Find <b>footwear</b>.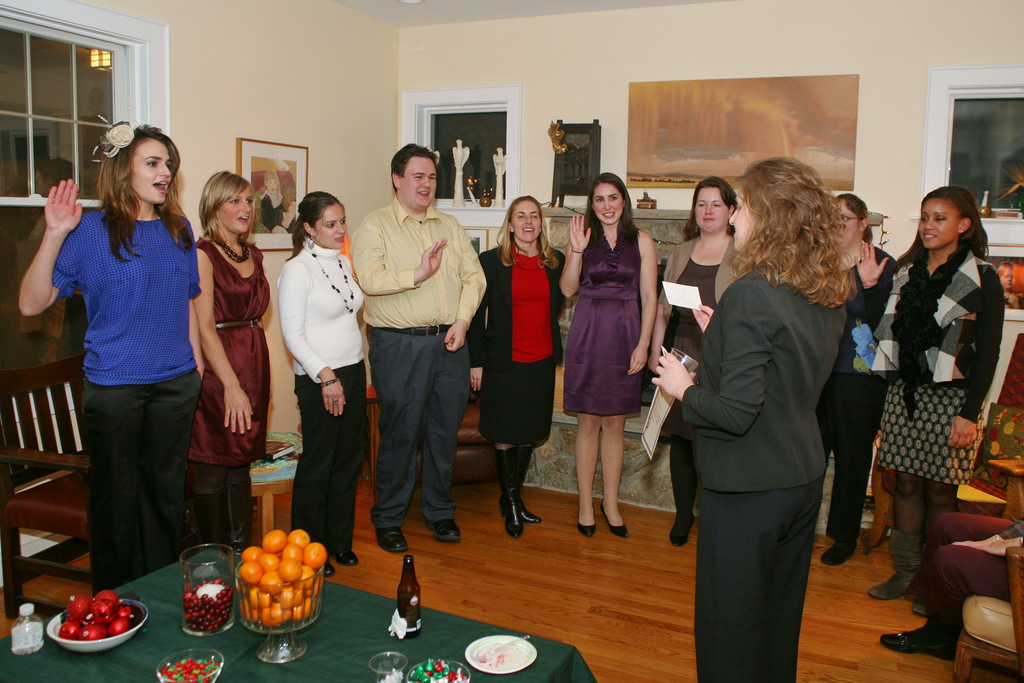
bbox=[192, 489, 241, 548].
